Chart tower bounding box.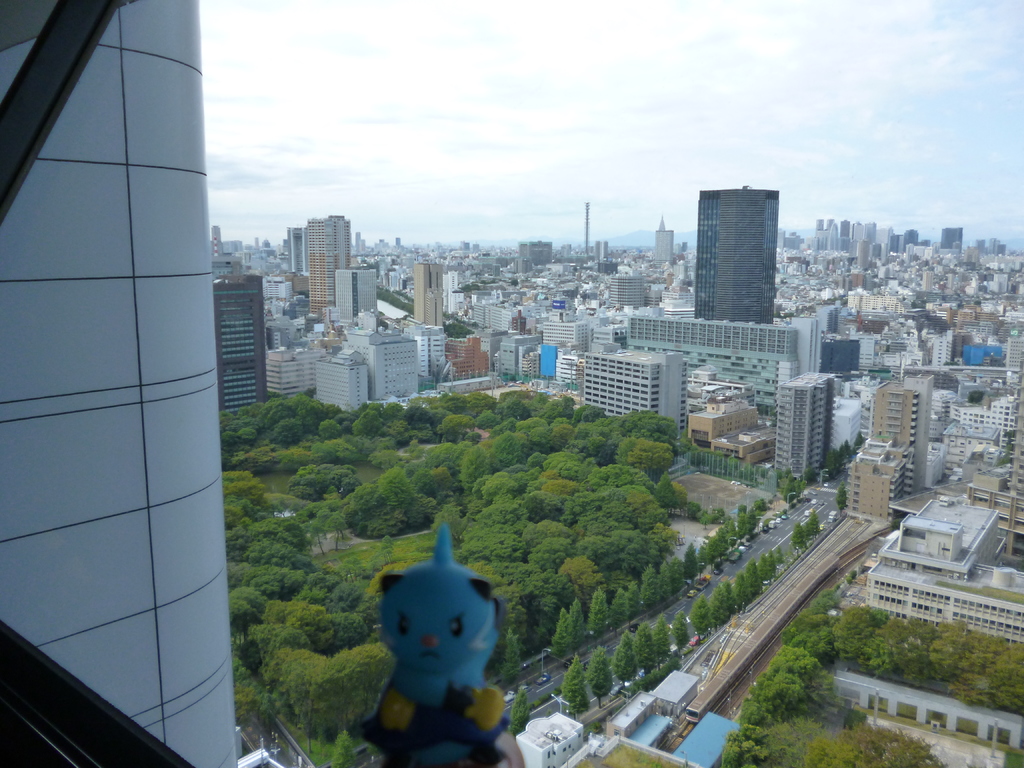
Charted: (left=319, top=358, right=369, bottom=406).
